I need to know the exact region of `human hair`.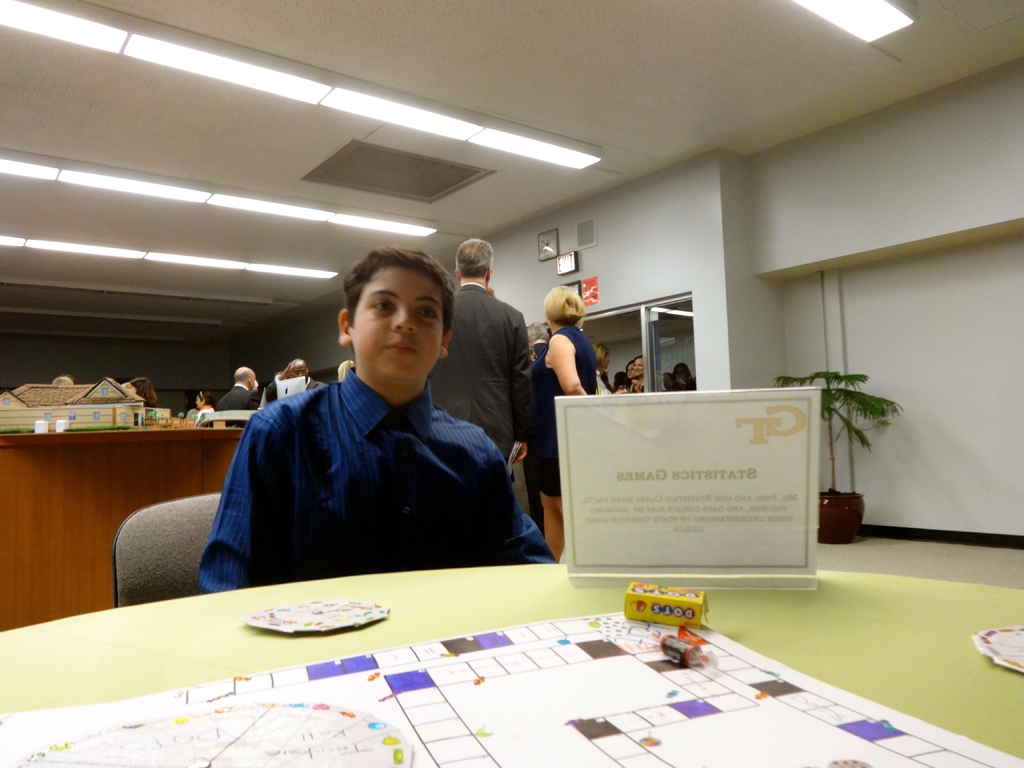
Region: box(541, 284, 585, 328).
